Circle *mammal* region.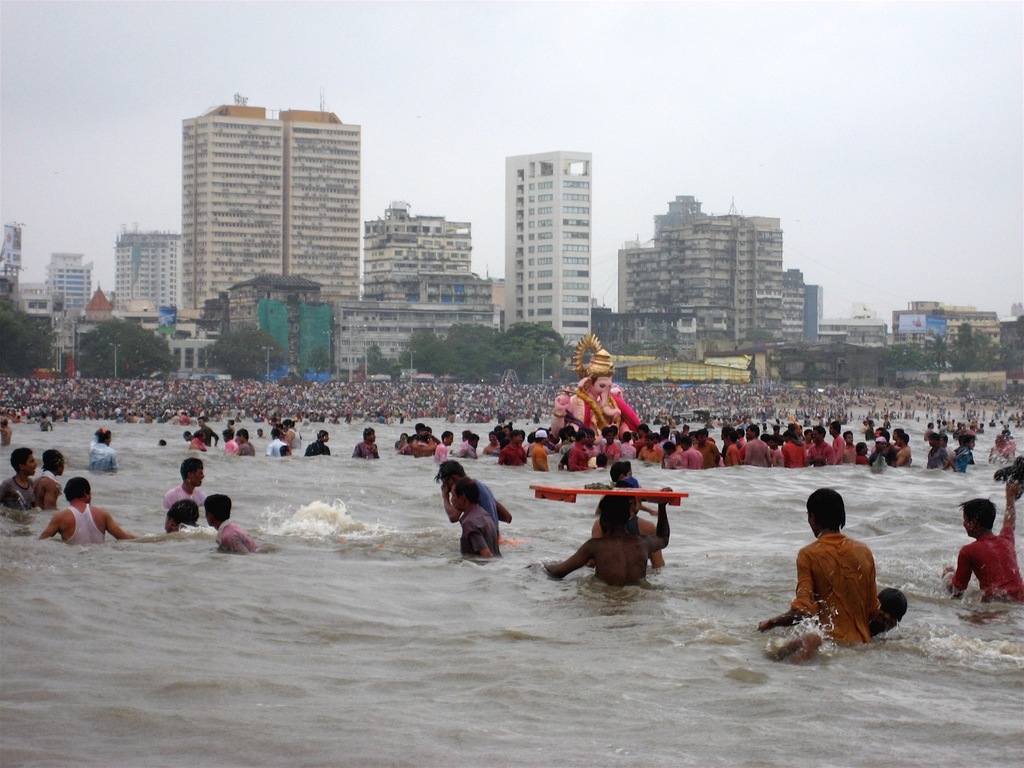
Region: 166 460 208 508.
